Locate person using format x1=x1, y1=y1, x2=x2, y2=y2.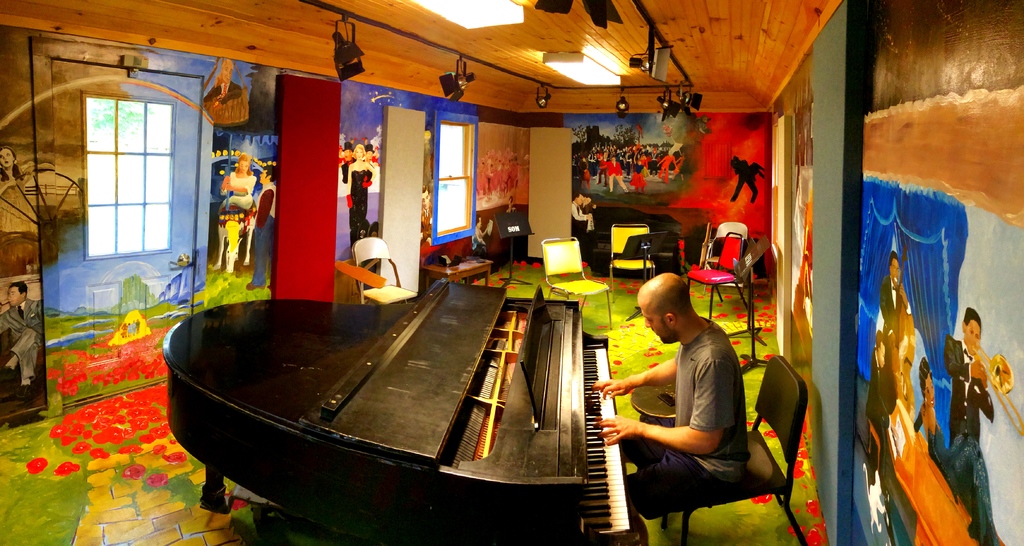
x1=506, y1=197, x2=514, y2=212.
